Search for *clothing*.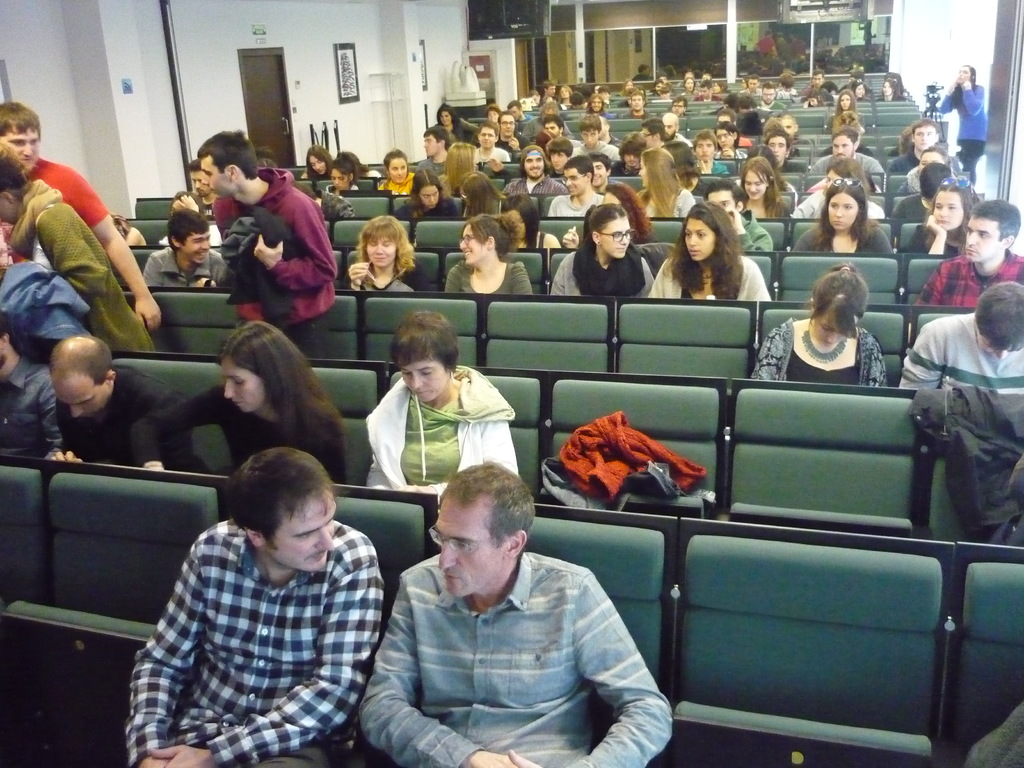
Found at detection(904, 189, 931, 222).
